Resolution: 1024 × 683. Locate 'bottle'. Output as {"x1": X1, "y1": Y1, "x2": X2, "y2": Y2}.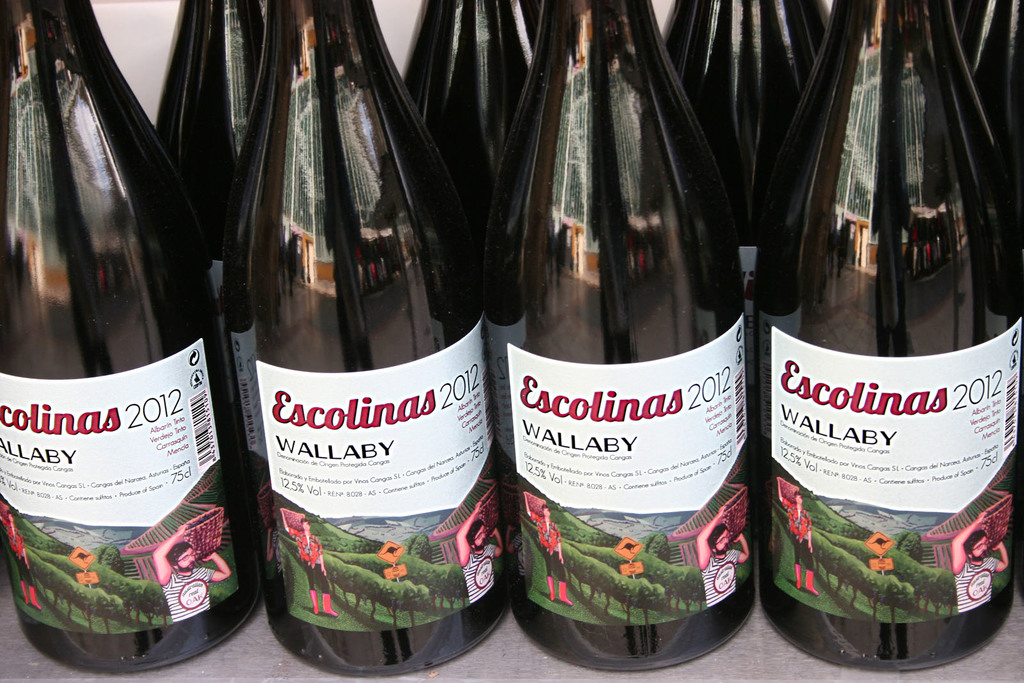
{"x1": 485, "y1": 3, "x2": 756, "y2": 675}.
